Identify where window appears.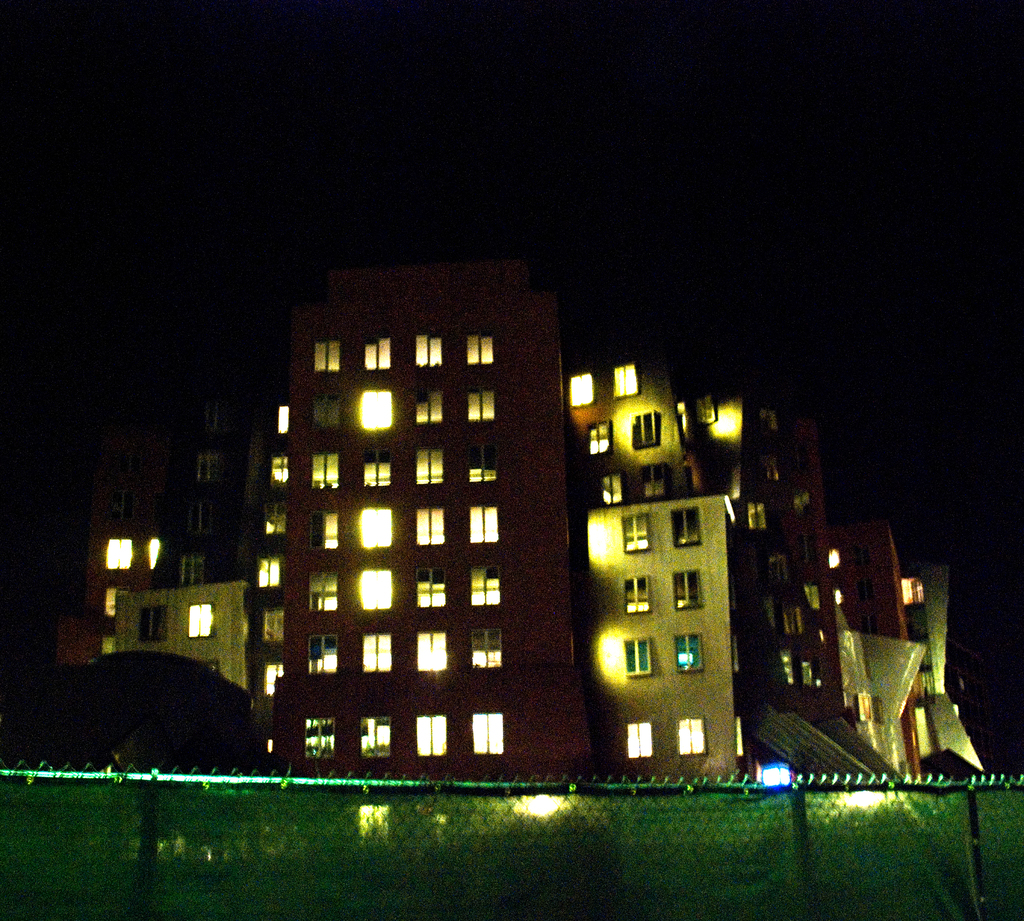
Appears at box=[626, 579, 650, 614].
